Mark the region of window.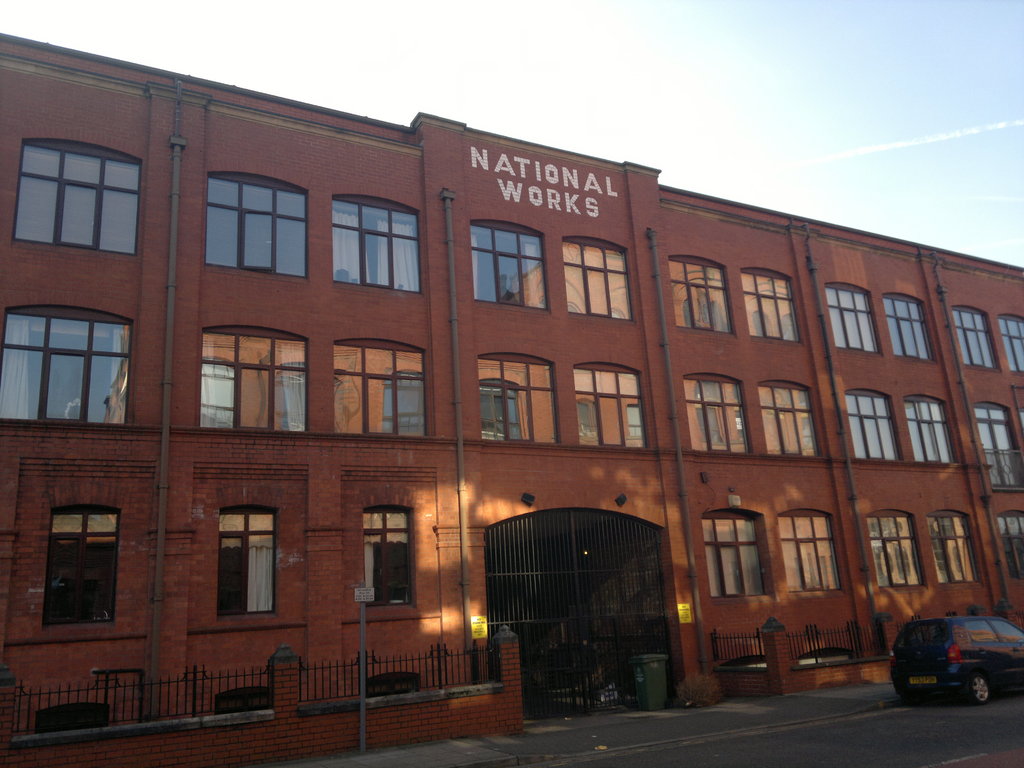
Region: x1=870 y1=508 x2=920 y2=586.
